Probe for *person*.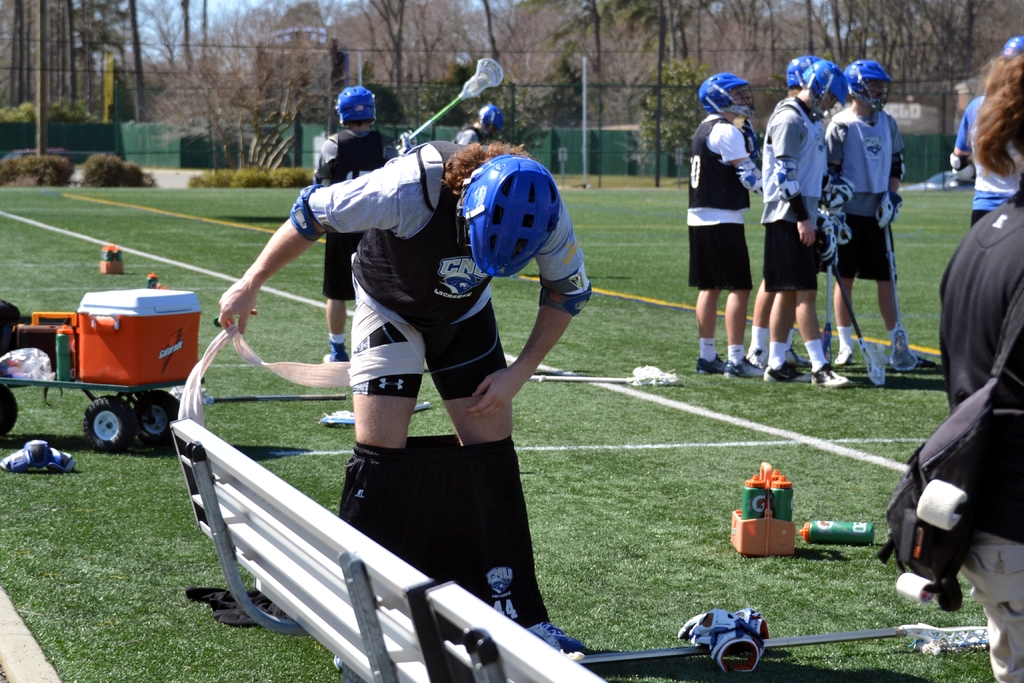
Probe result: bbox=[278, 84, 574, 630].
